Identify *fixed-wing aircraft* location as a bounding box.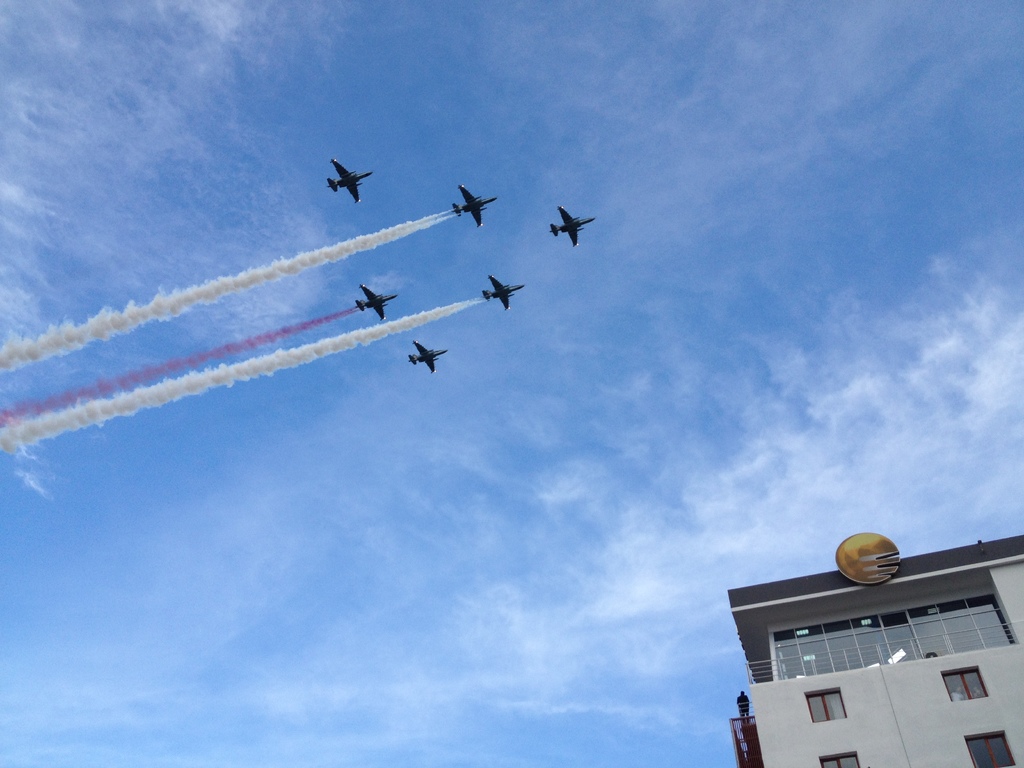
321,160,374,204.
